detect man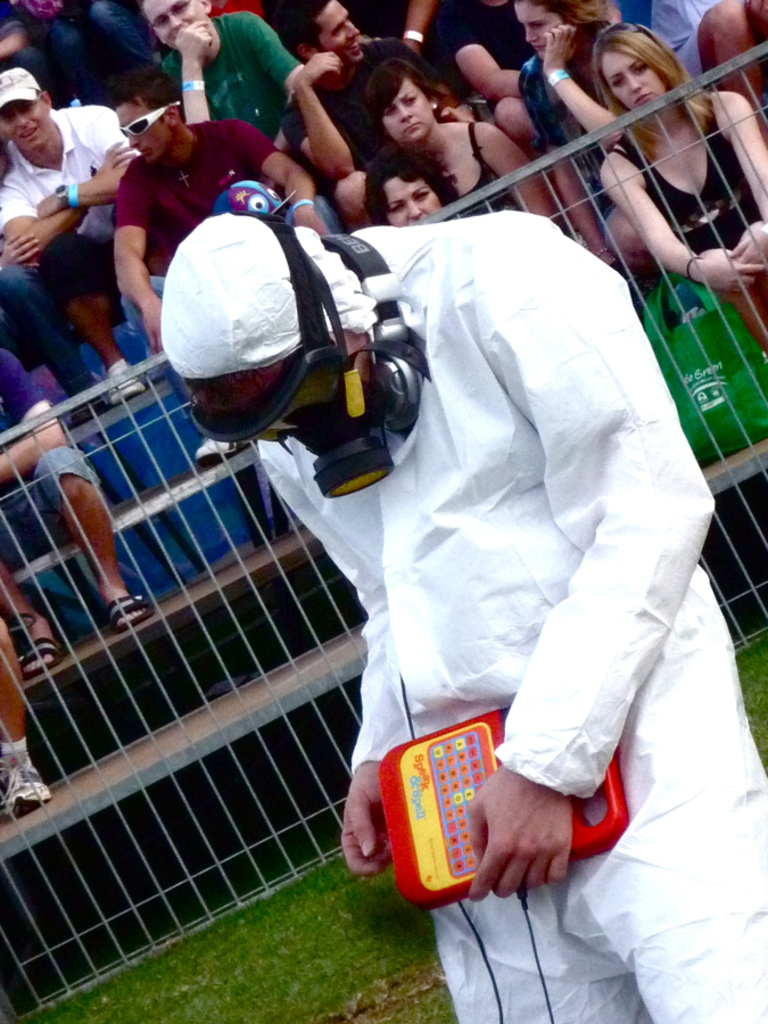
pyautogui.locateOnScreen(144, 0, 306, 156)
